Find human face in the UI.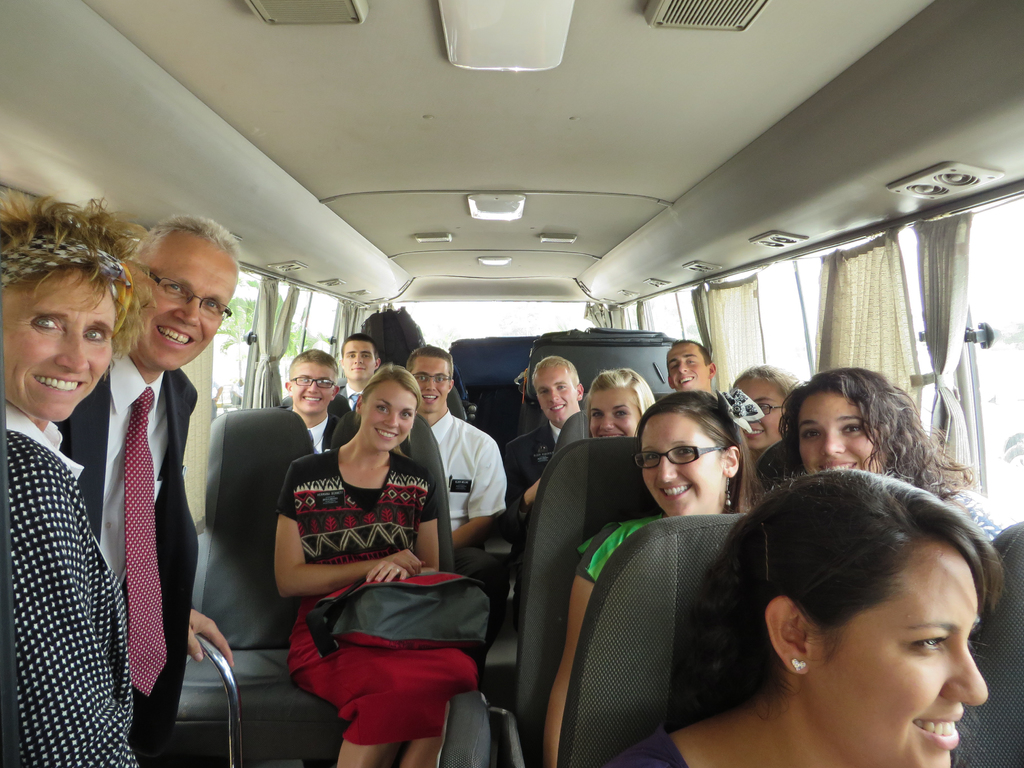
UI element at [x1=668, y1=347, x2=708, y2=389].
